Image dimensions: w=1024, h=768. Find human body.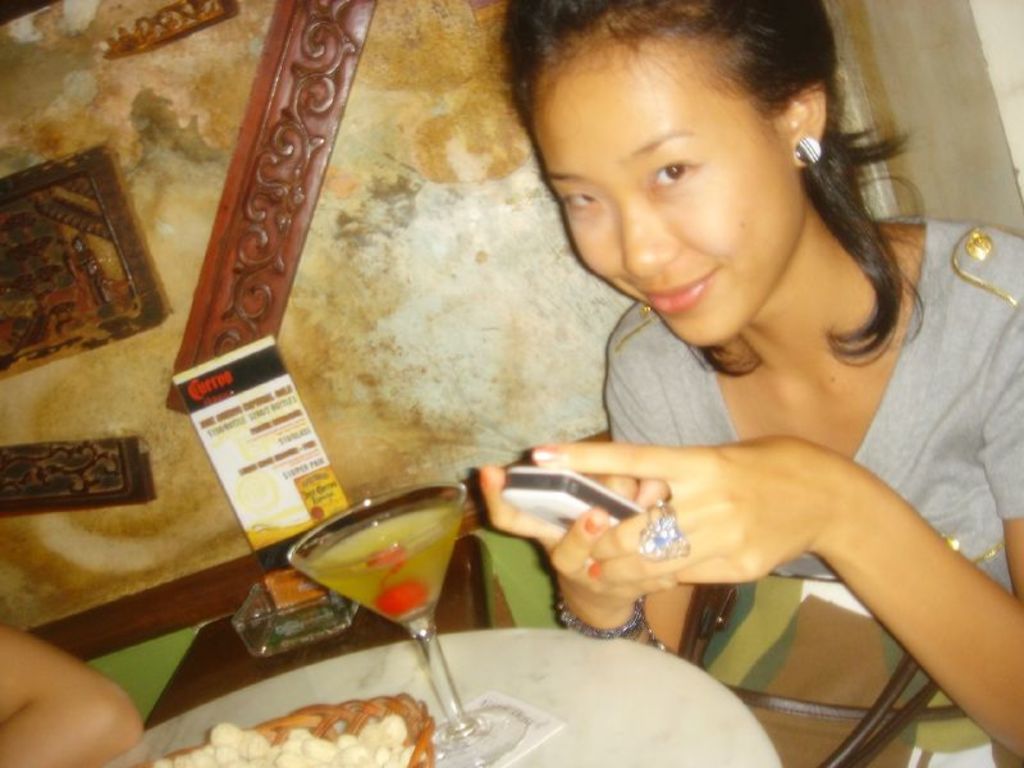
<region>408, 29, 1014, 712</region>.
